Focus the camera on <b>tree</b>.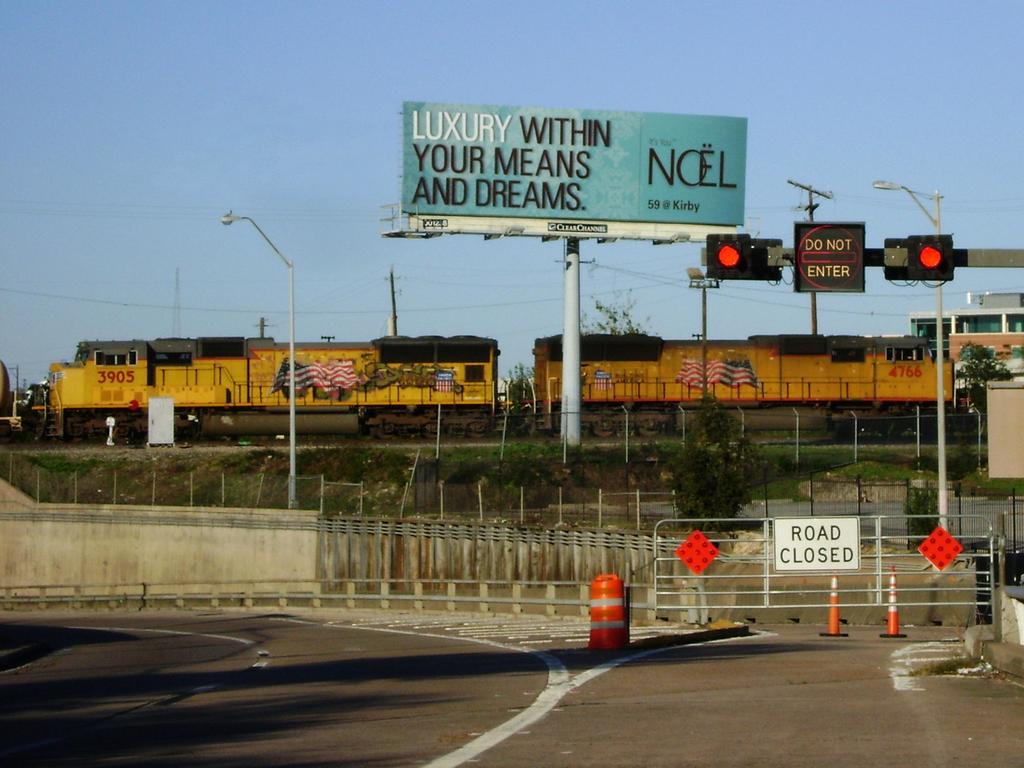
Focus region: pyautogui.locateOnScreen(910, 483, 936, 549).
